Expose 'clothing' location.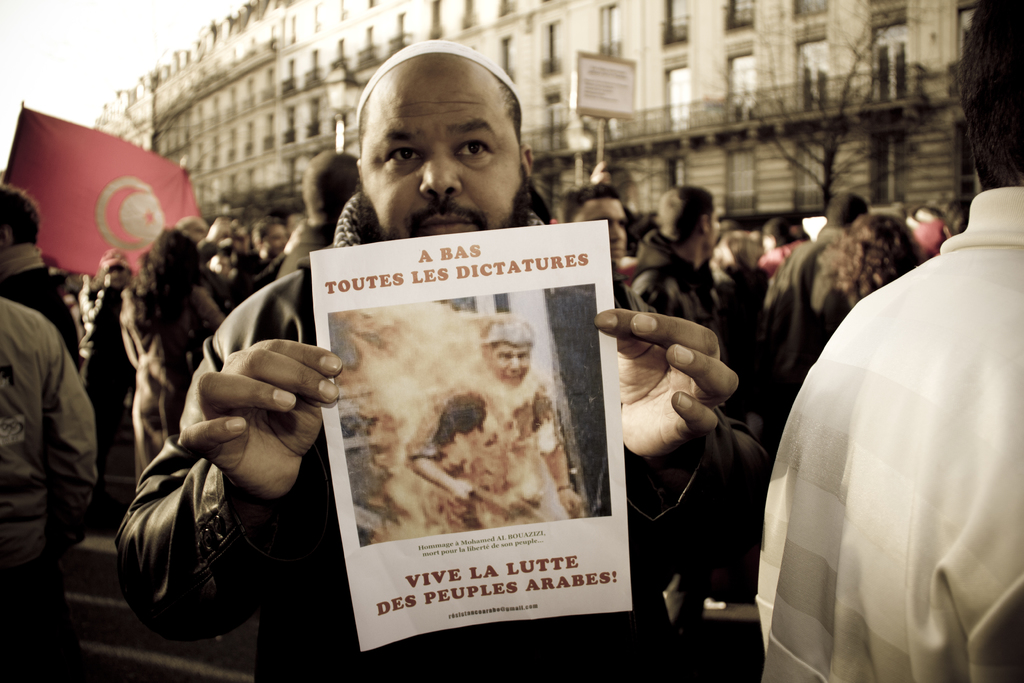
Exposed at x1=765 y1=227 x2=850 y2=395.
